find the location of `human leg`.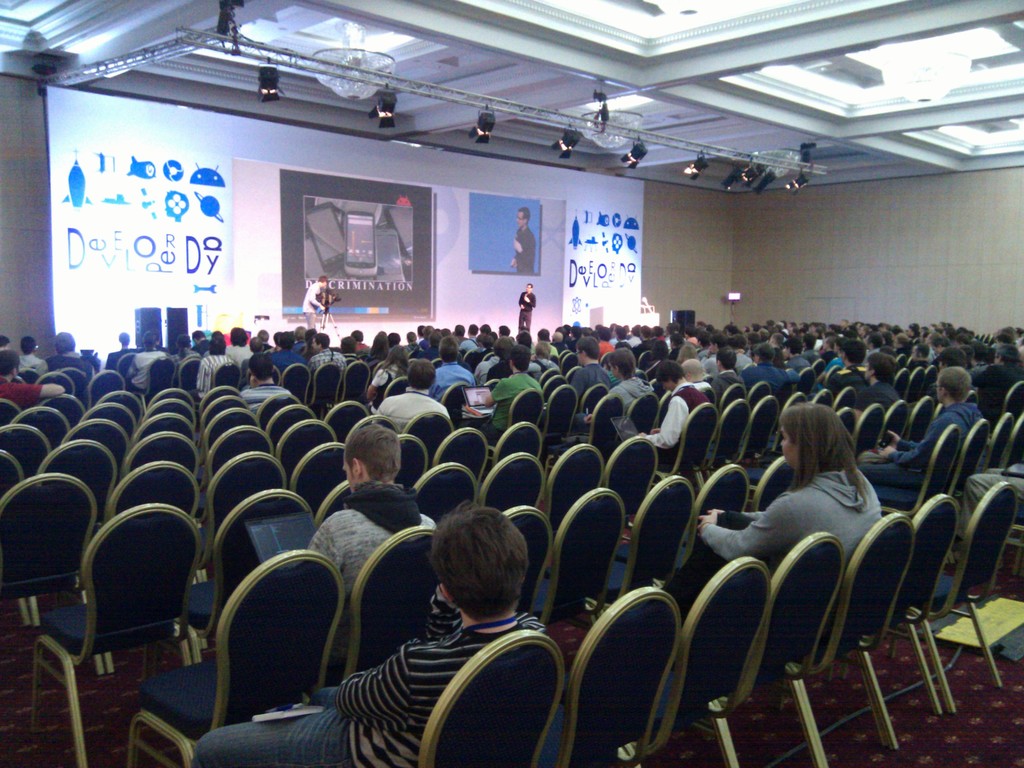
Location: <region>858, 458, 926, 490</region>.
